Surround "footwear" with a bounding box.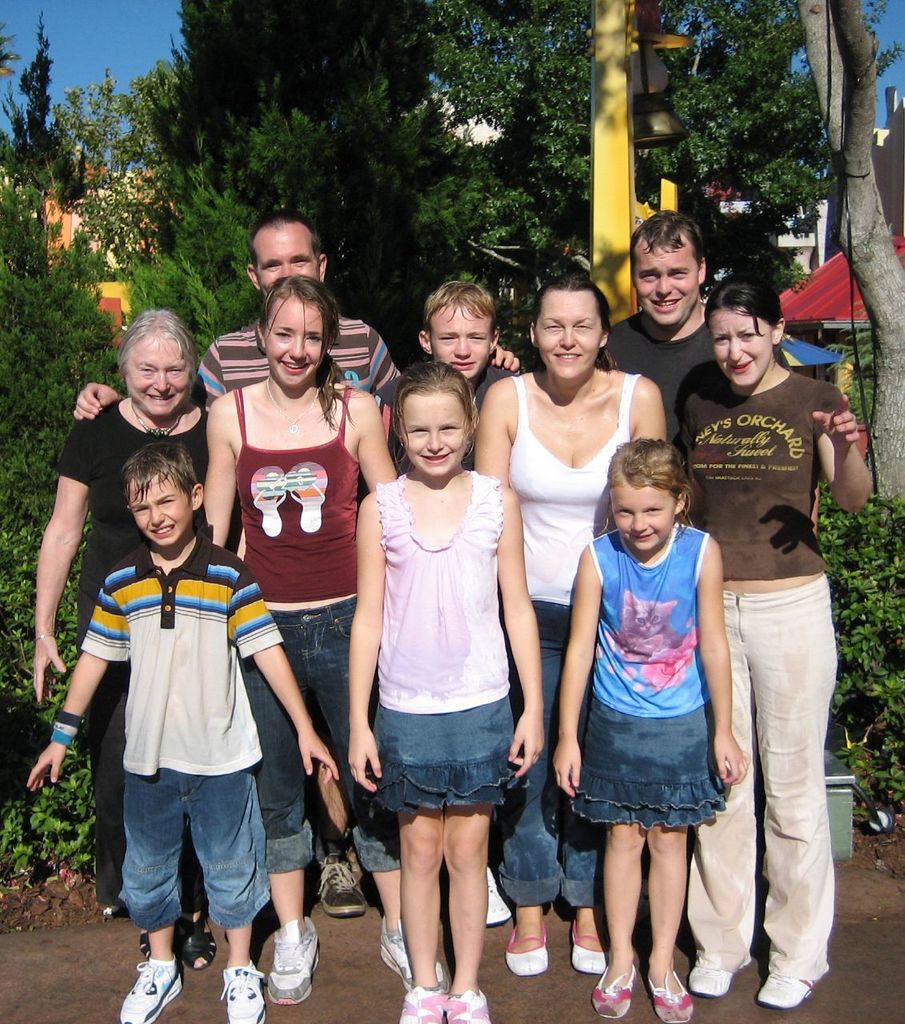
bbox(184, 920, 225, 971).
